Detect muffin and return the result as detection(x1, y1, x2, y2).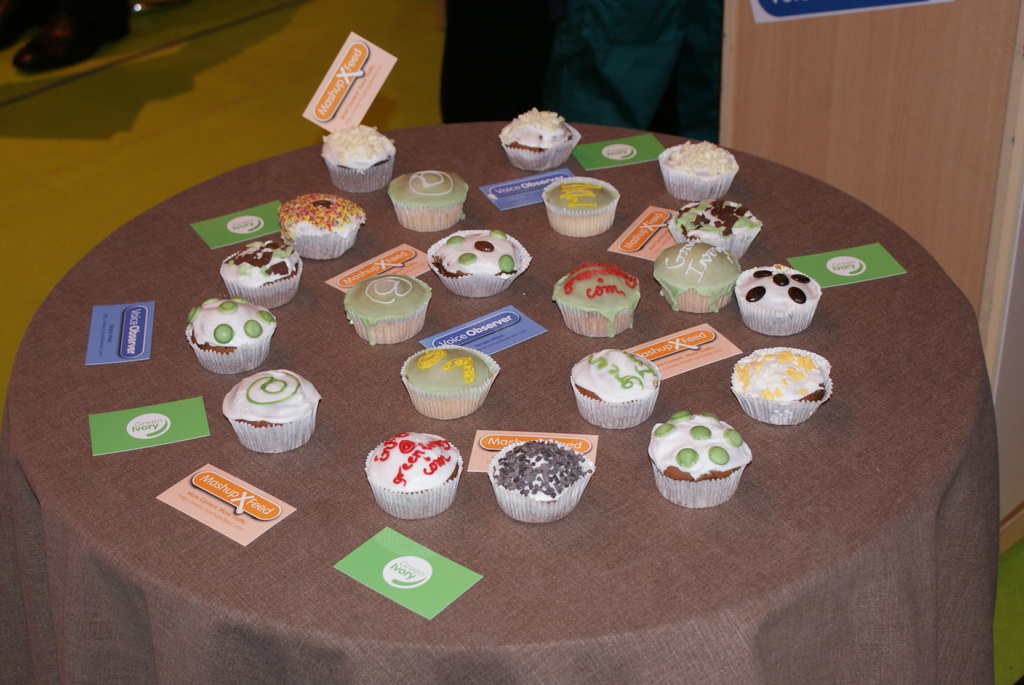
detection(733, 263, 815, 334).
